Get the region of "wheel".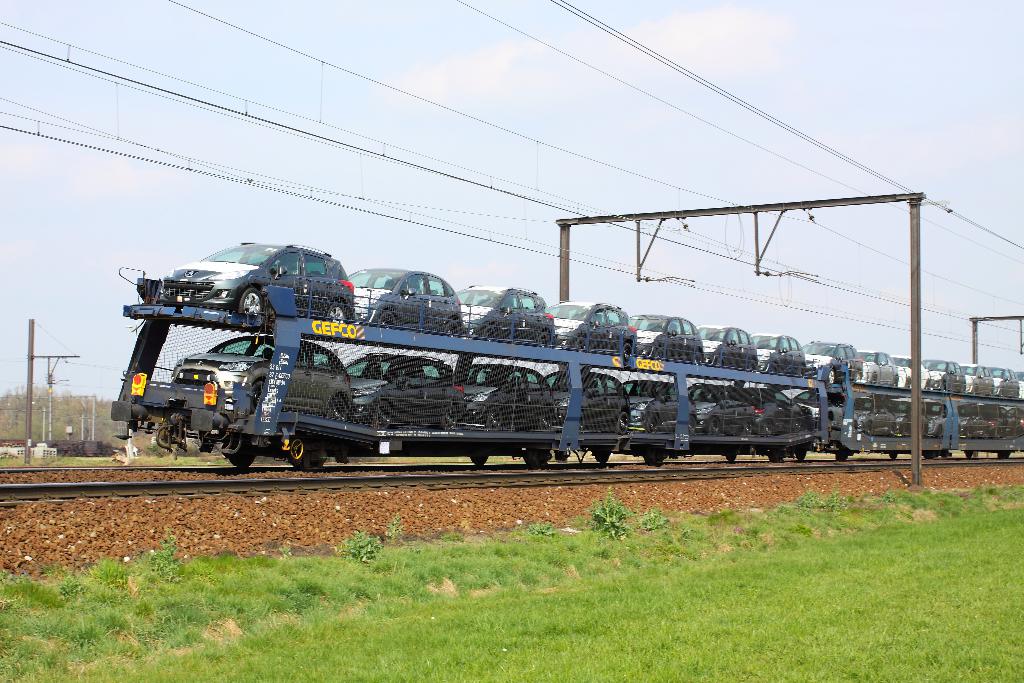
{"left": 655, "top": 349, "right": 666, "bottom": 361}.
